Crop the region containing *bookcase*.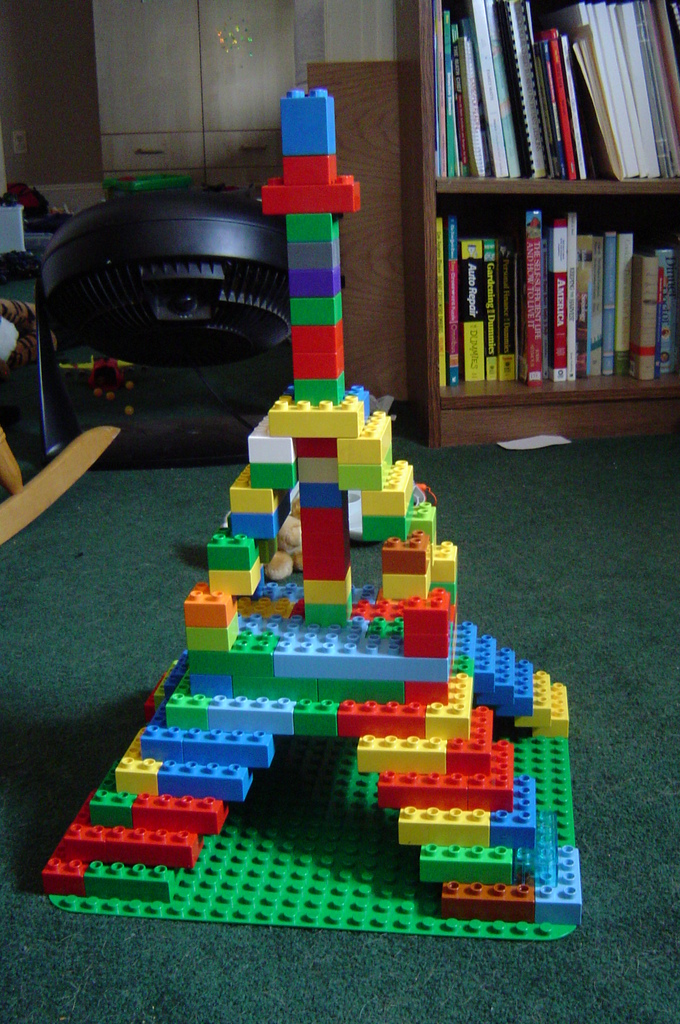
Crop region: x1=389 y1=0 x2=679 y2=436.
